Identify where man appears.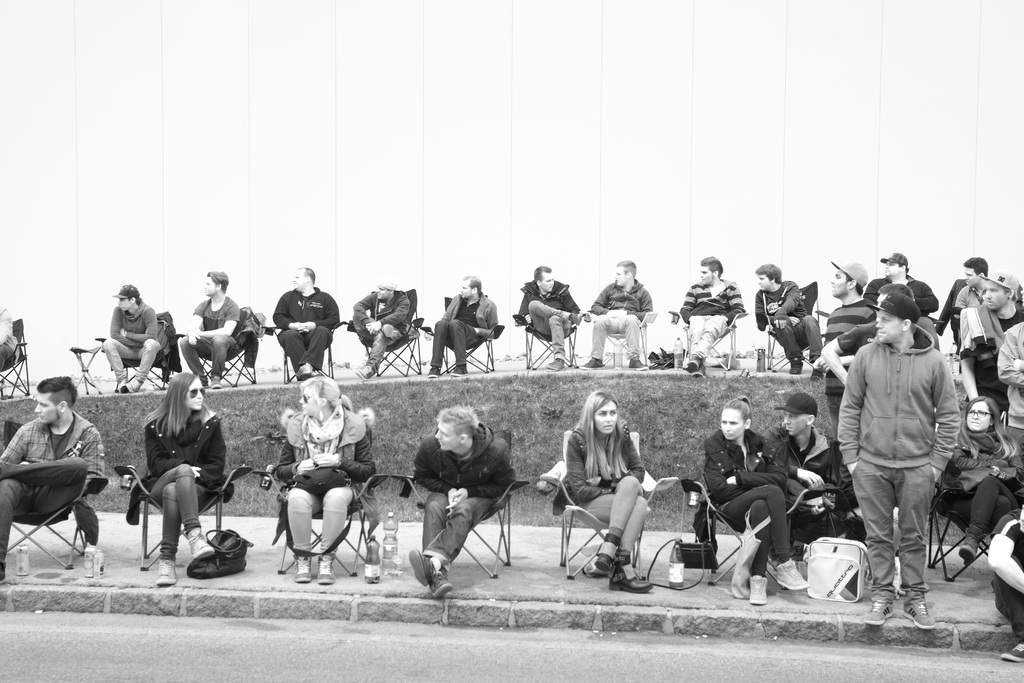
Appears at x1=346 y1=273 x2=409 y2=383.
